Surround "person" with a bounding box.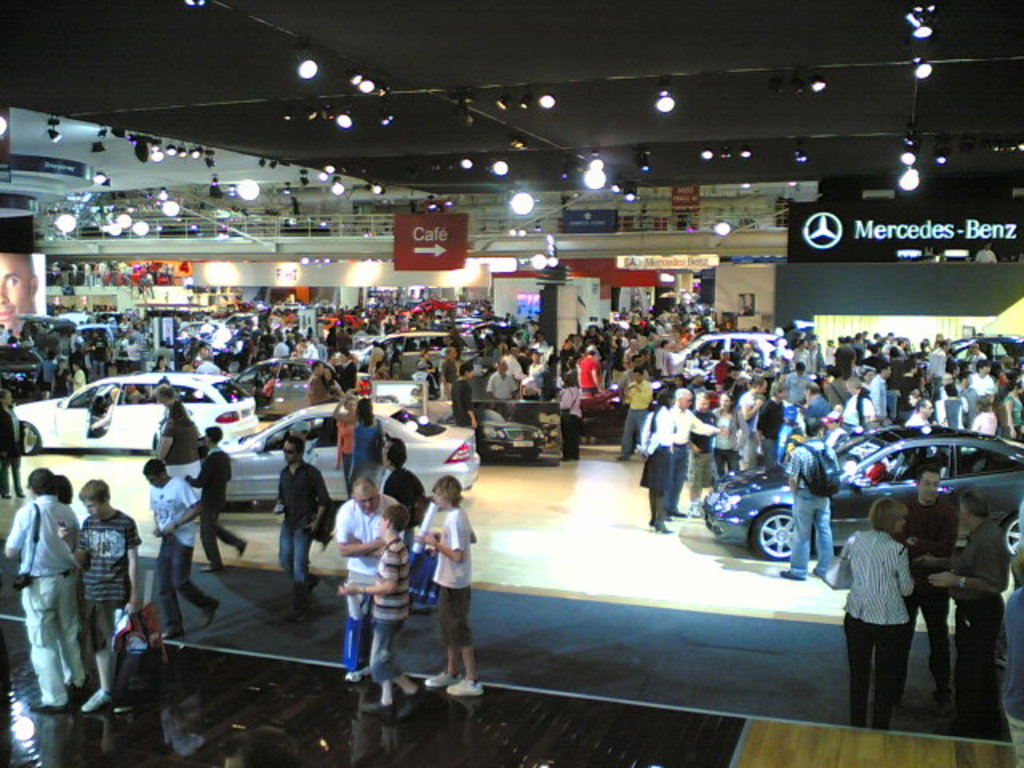
0,459,83,720.
